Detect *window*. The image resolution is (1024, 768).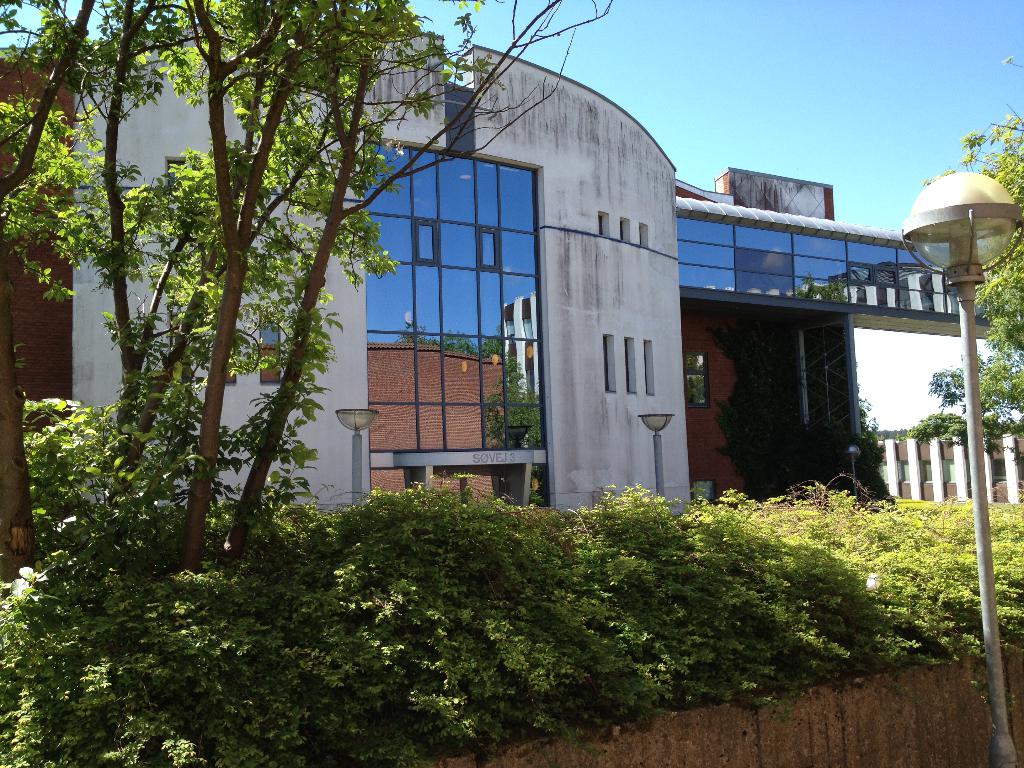
687:350:708:410.
